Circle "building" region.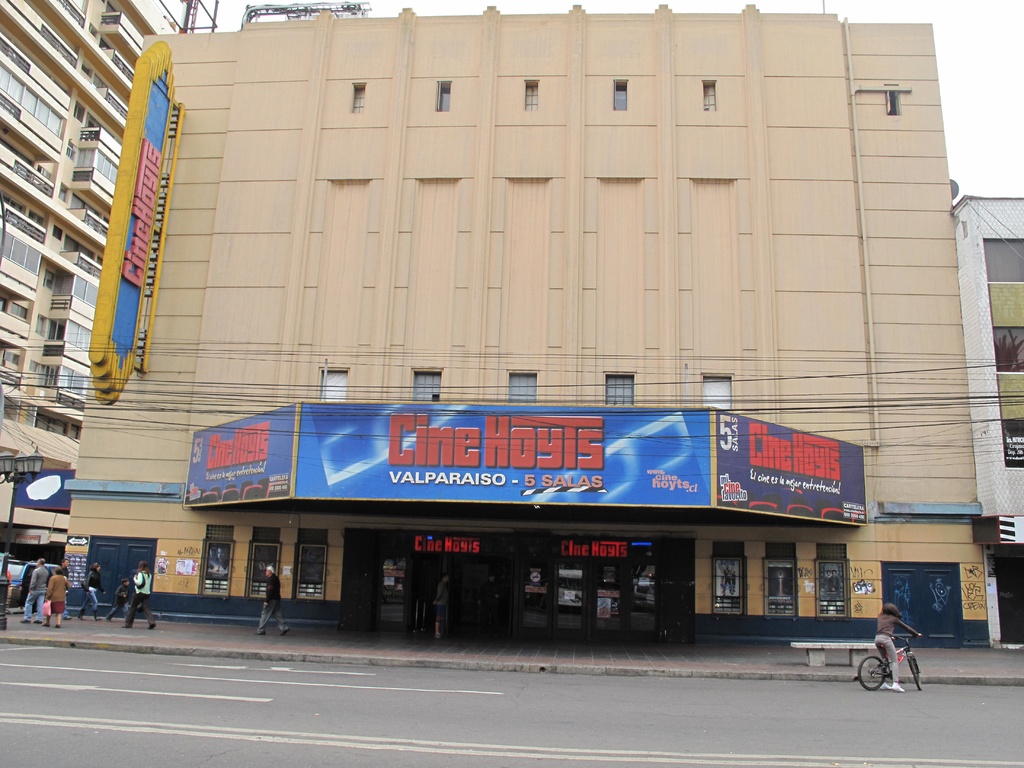
Region: {"left": 0, "top": 0, "right": 181, "bottom": 552}.
